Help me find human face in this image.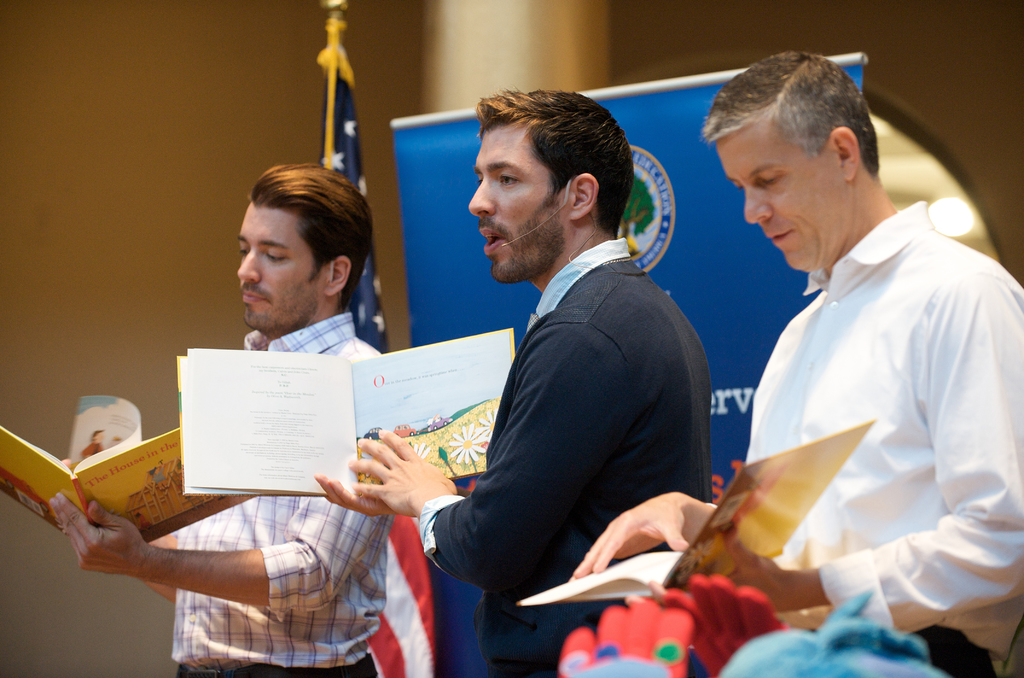
Found it: [717, 111, 853, 272].
